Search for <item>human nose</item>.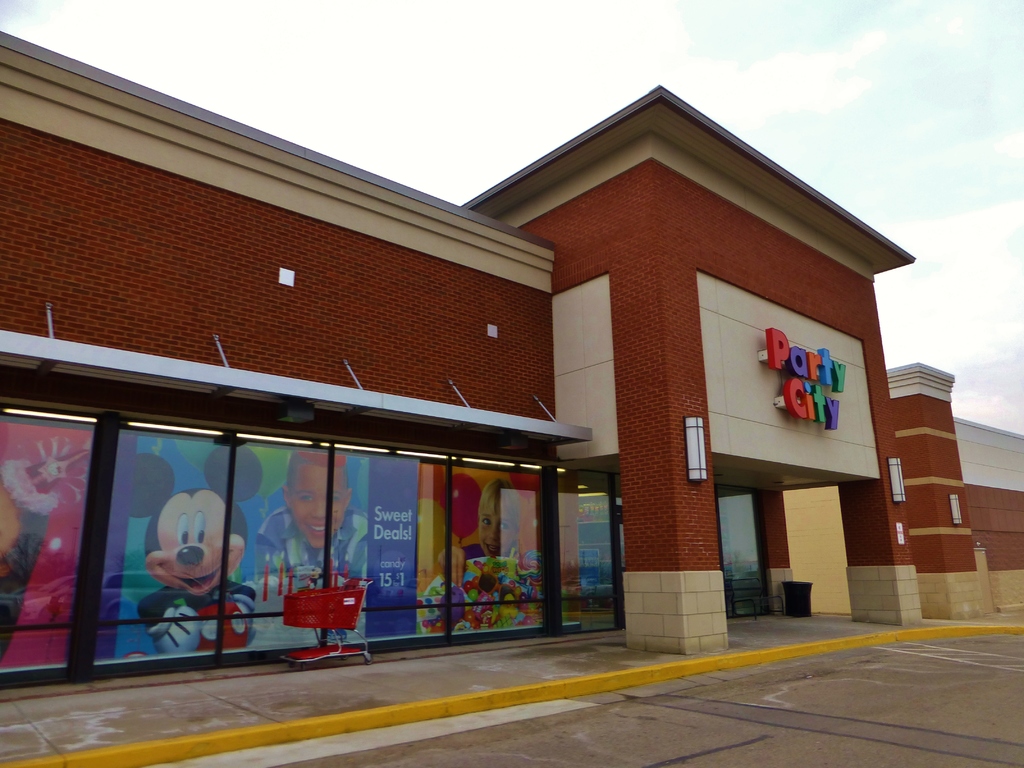
Found at box=[487, 519, 496, 541].
